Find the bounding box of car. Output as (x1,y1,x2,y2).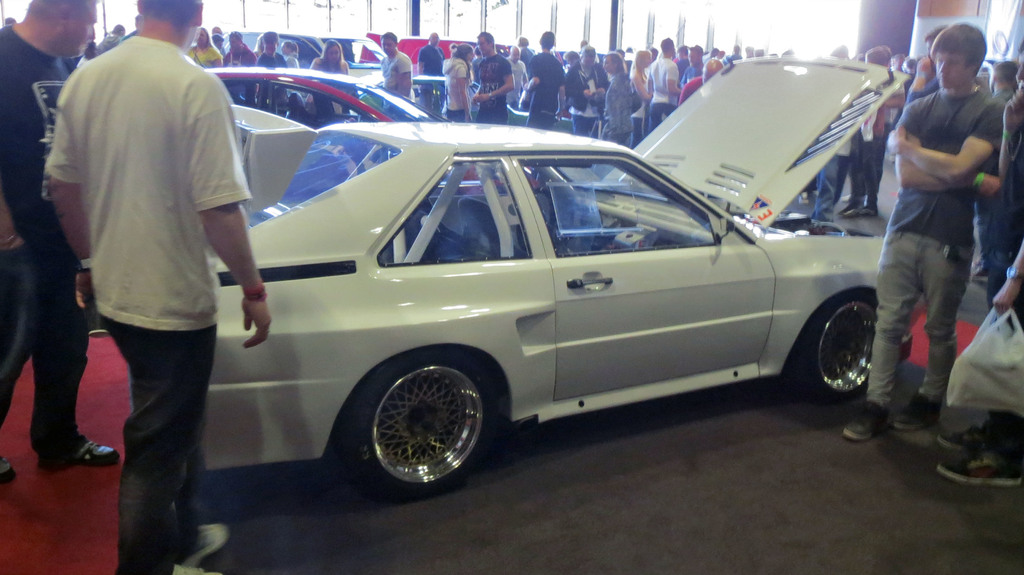
(93,124,902,485).
